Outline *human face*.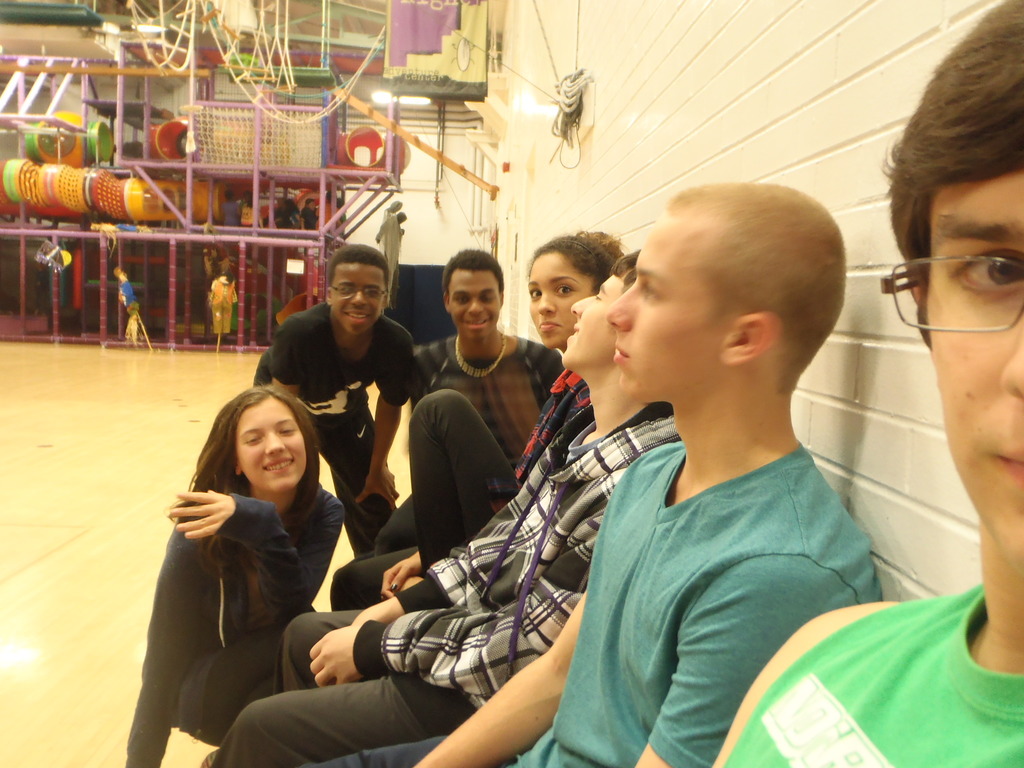
Outline: [left=330, top=266, right=381, bottom=338].
